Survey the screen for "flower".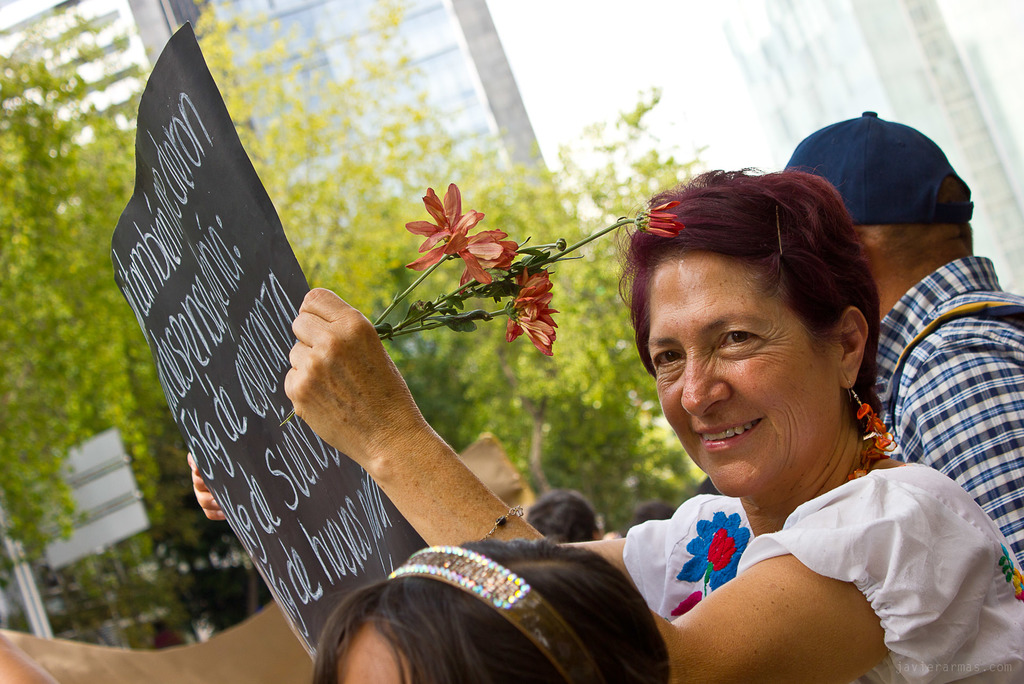
Survey found: (x1=508, y1=267, x2=560, y2=356).
